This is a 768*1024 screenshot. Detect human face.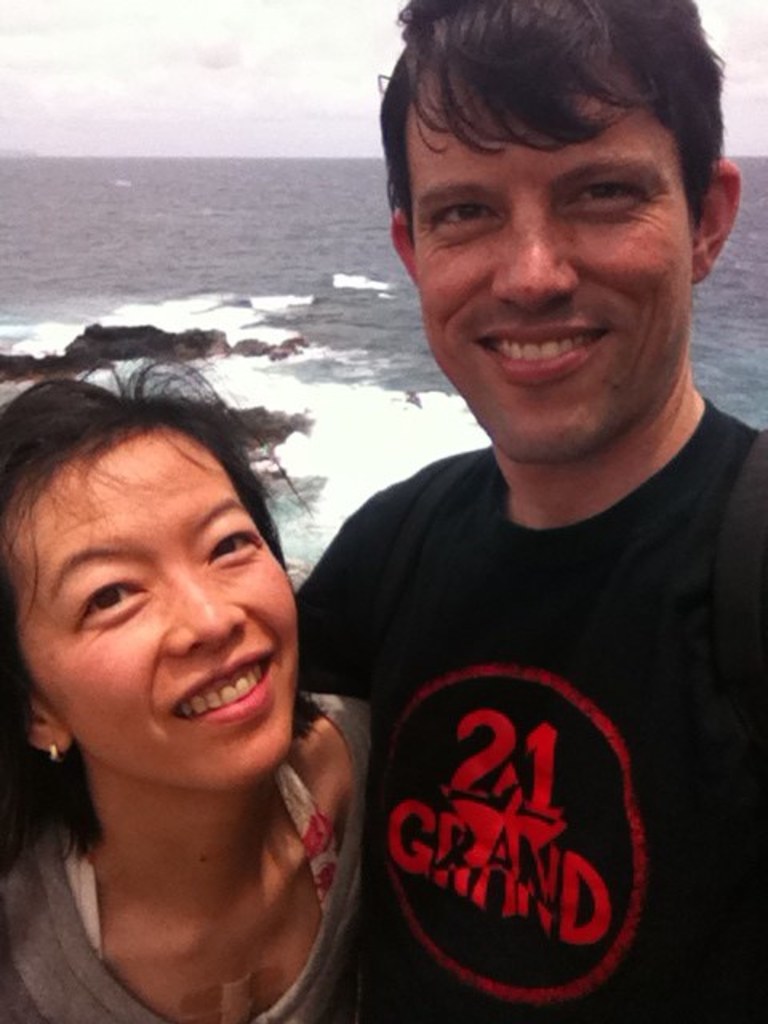
(x1=410, y1=66, x2=686, y2=453).
